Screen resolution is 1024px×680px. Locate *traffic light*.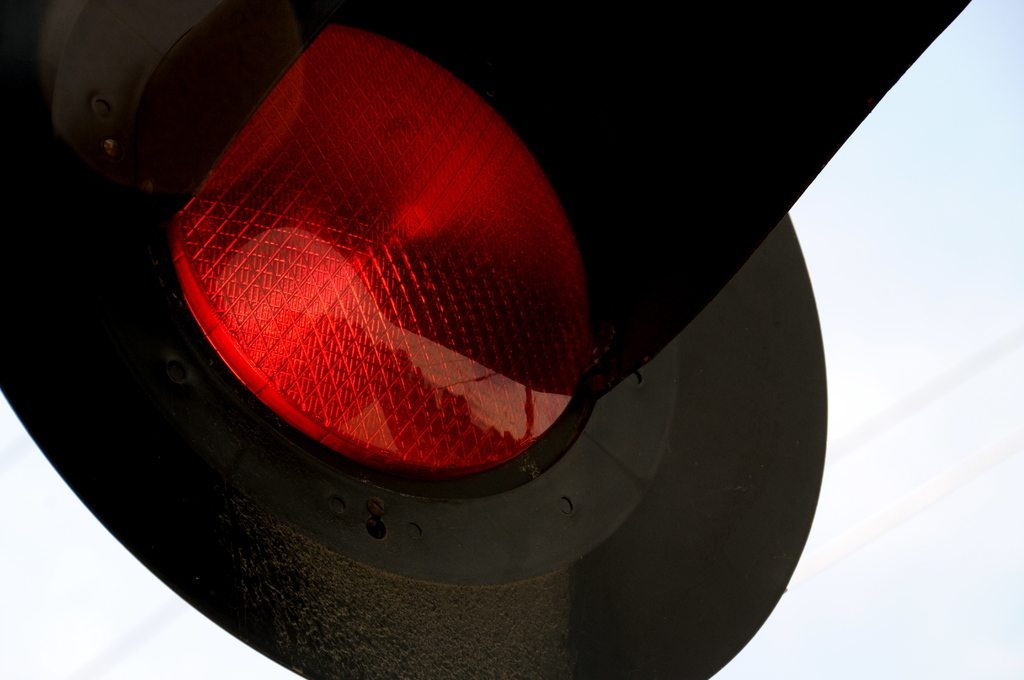
box=[0, 0, 974, 679].
